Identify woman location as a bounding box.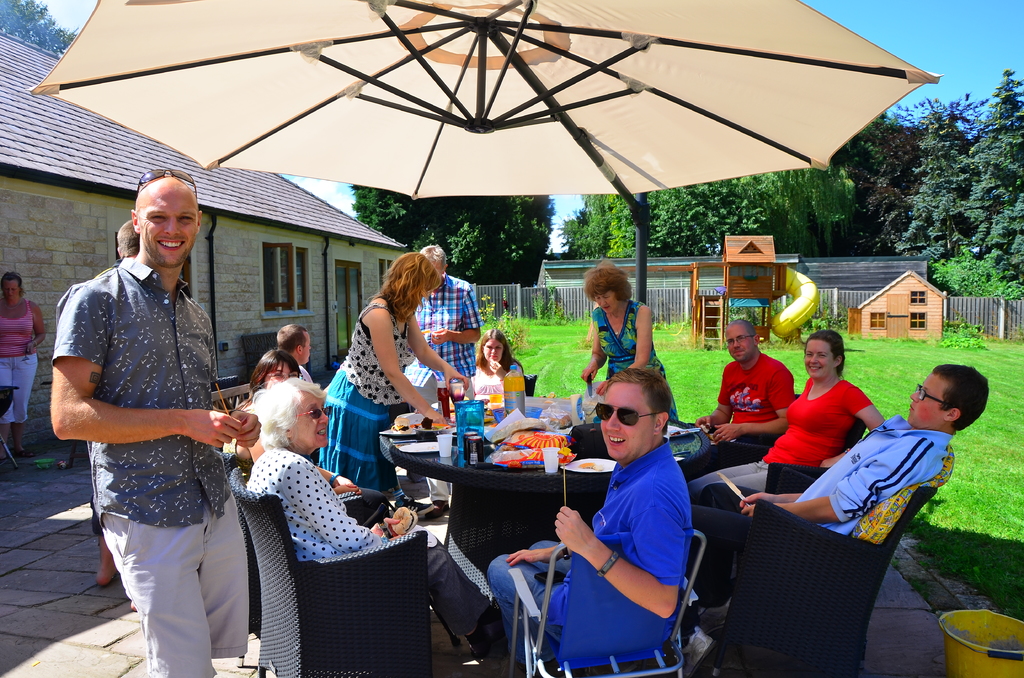
<region>246, 378, 514, 654</region>.
